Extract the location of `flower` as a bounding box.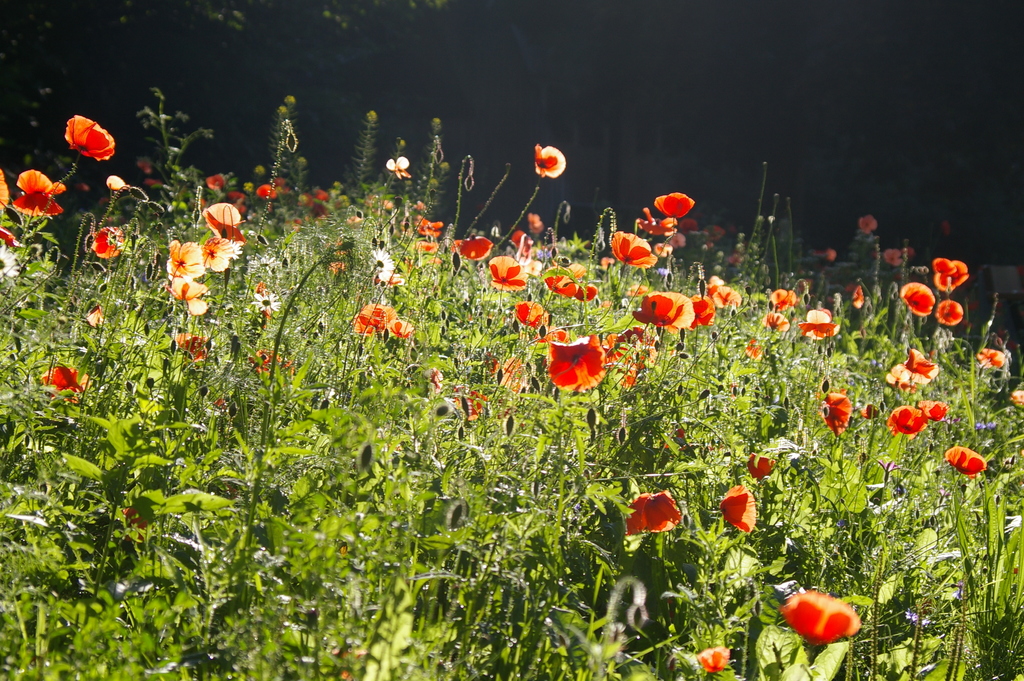
crop(532, 144, 583, 177).
